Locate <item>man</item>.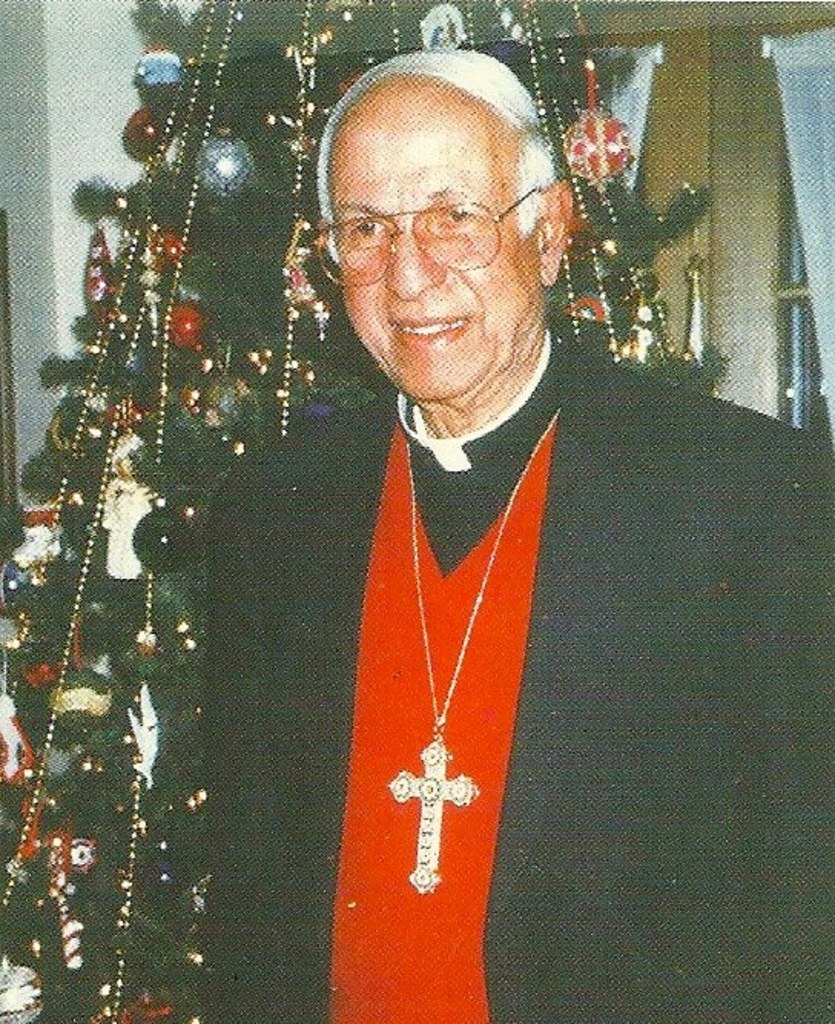
Bounding box: [155,64,748,981].
